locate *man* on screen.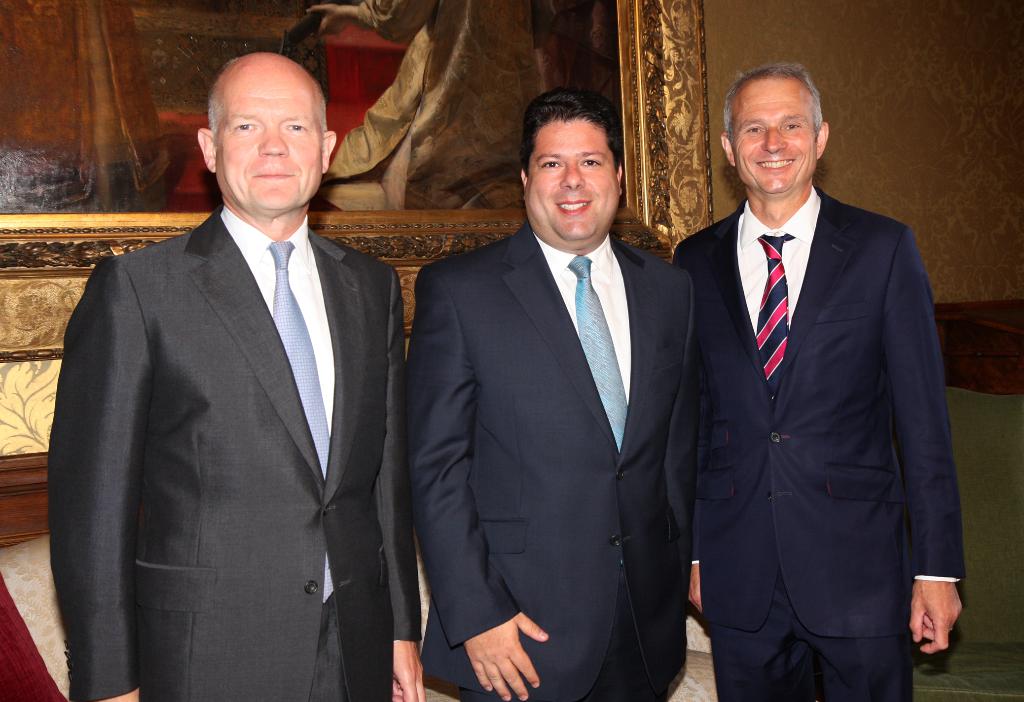
On screen at (405, 84, 703, 701).
